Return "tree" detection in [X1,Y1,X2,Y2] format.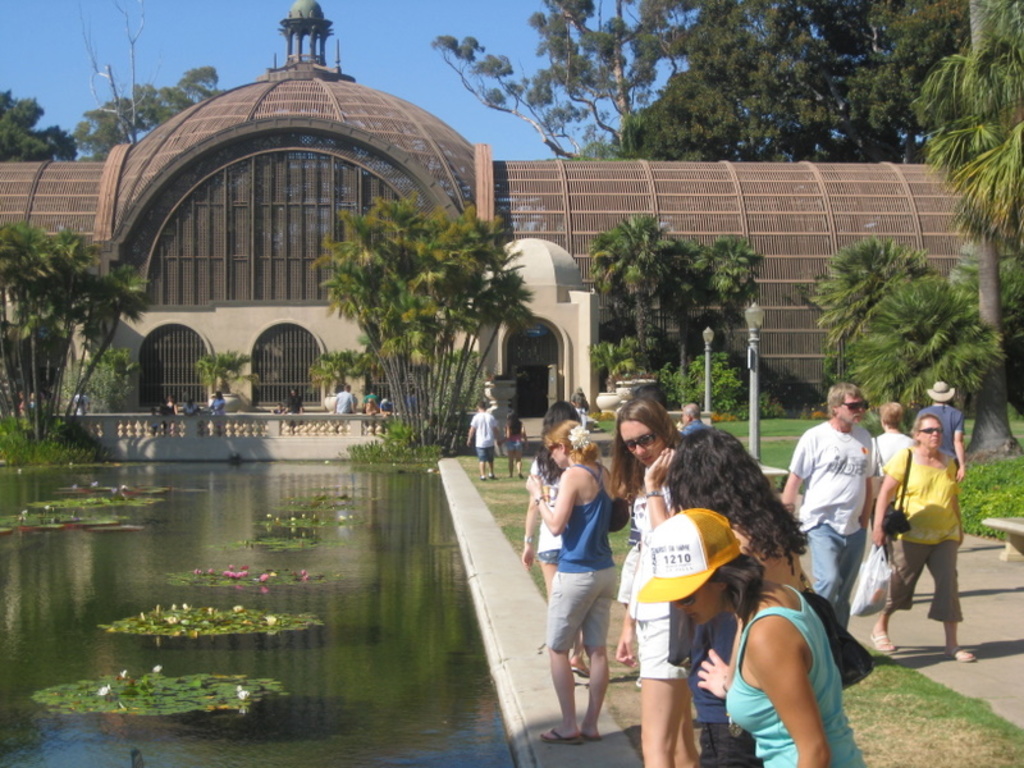
[650,230,717,404].
